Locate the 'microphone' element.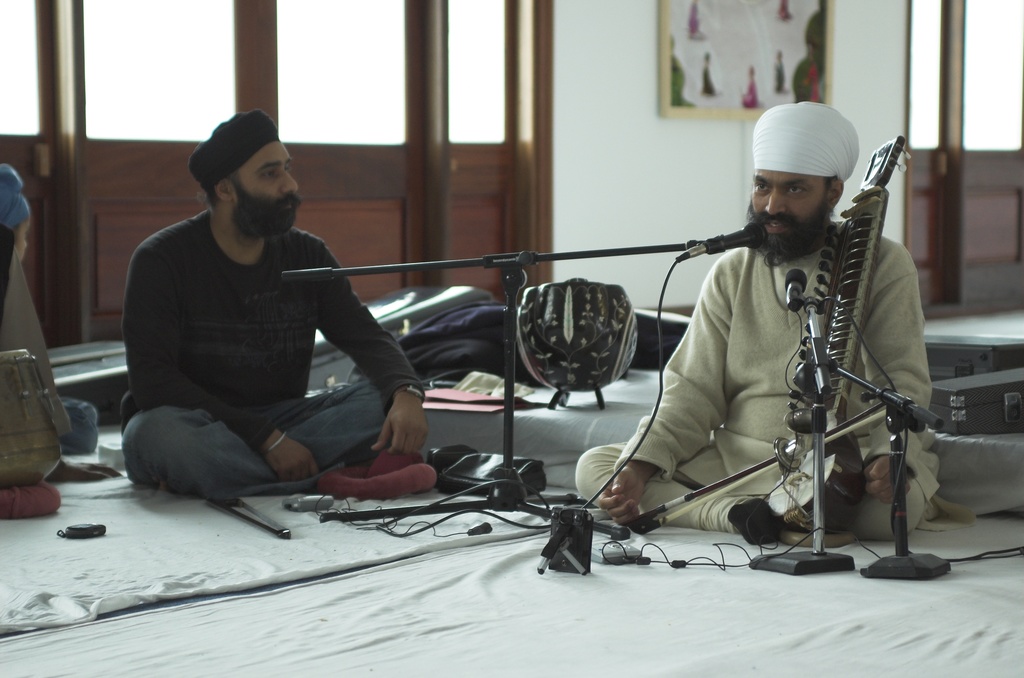
Element bbox: x1=781 y1=268 x2=808 y2=316.
